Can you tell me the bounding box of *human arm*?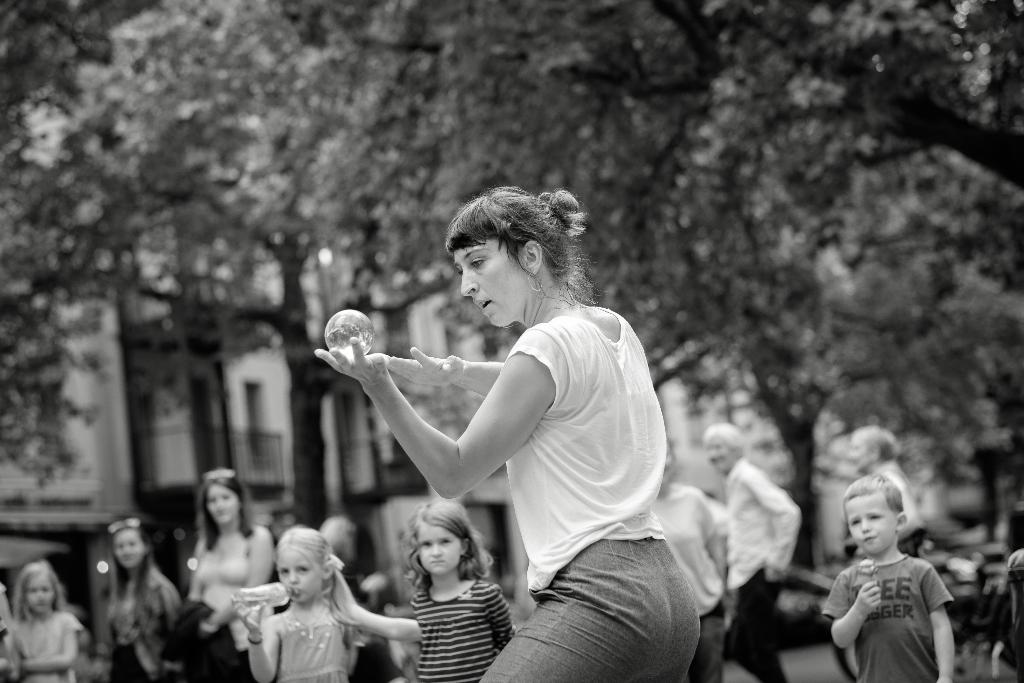
[211,588,286,682].
